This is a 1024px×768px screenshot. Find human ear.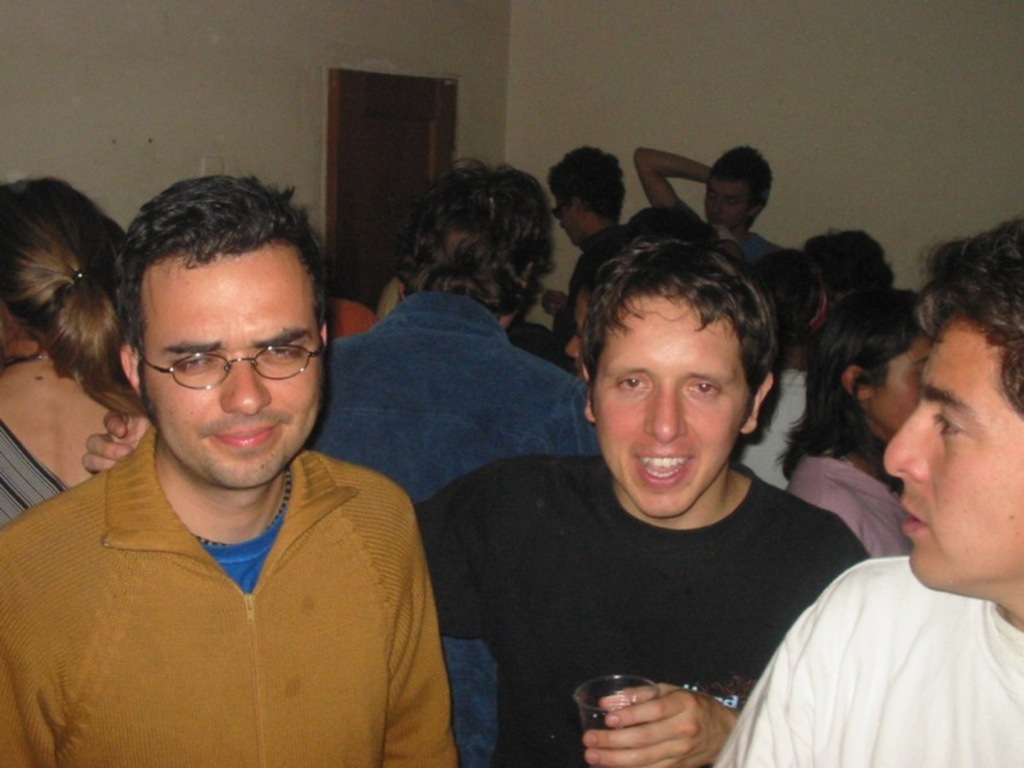
Bounding box: <region>577, 361, 595, 422</region>.
